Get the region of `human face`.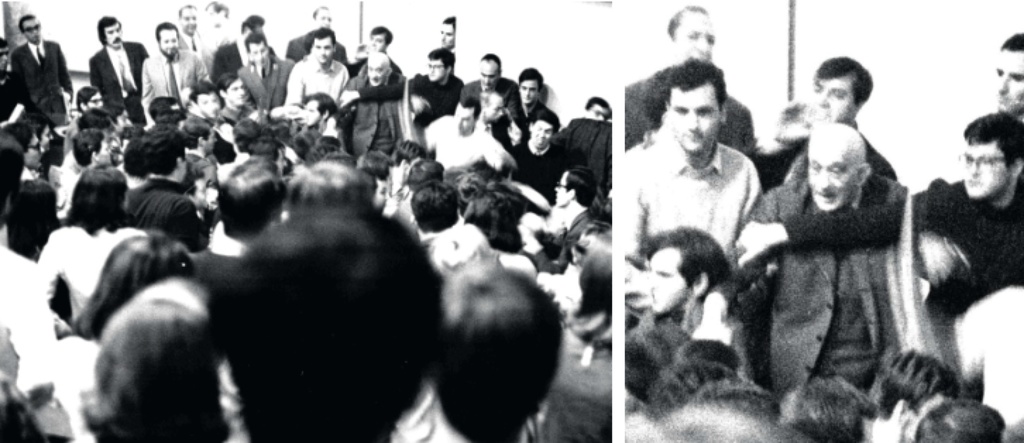
box(807, 147, 852, 208).
